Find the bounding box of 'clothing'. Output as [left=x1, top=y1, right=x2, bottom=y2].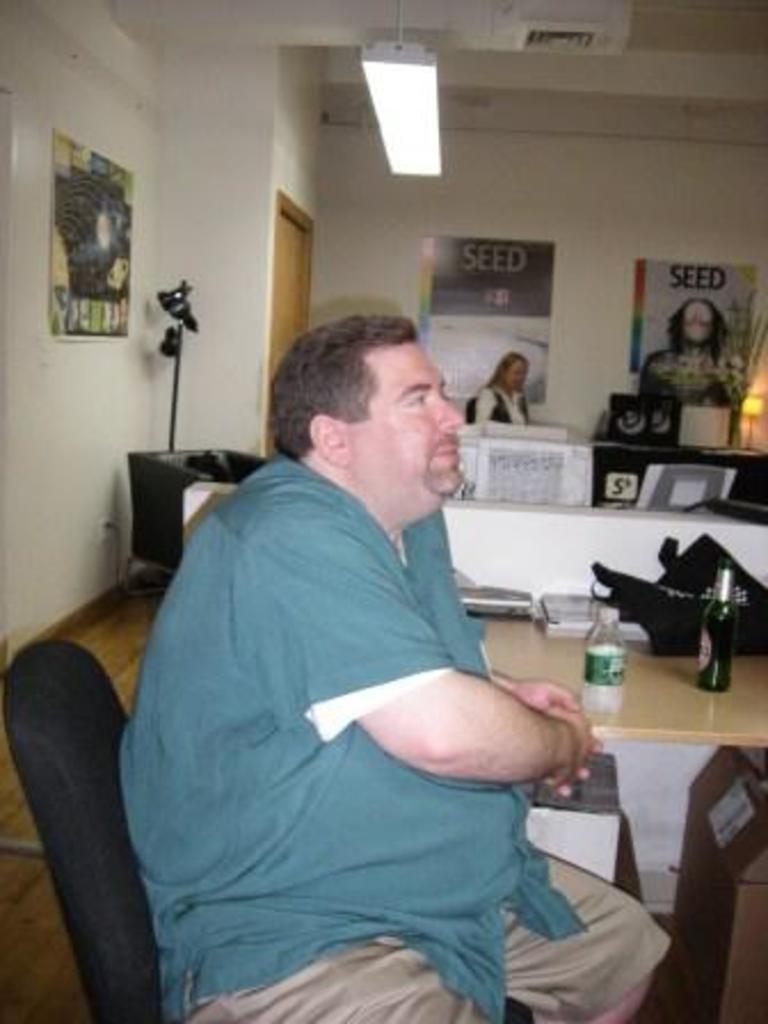
[left=475, top=379, right=535, bottom=418].
